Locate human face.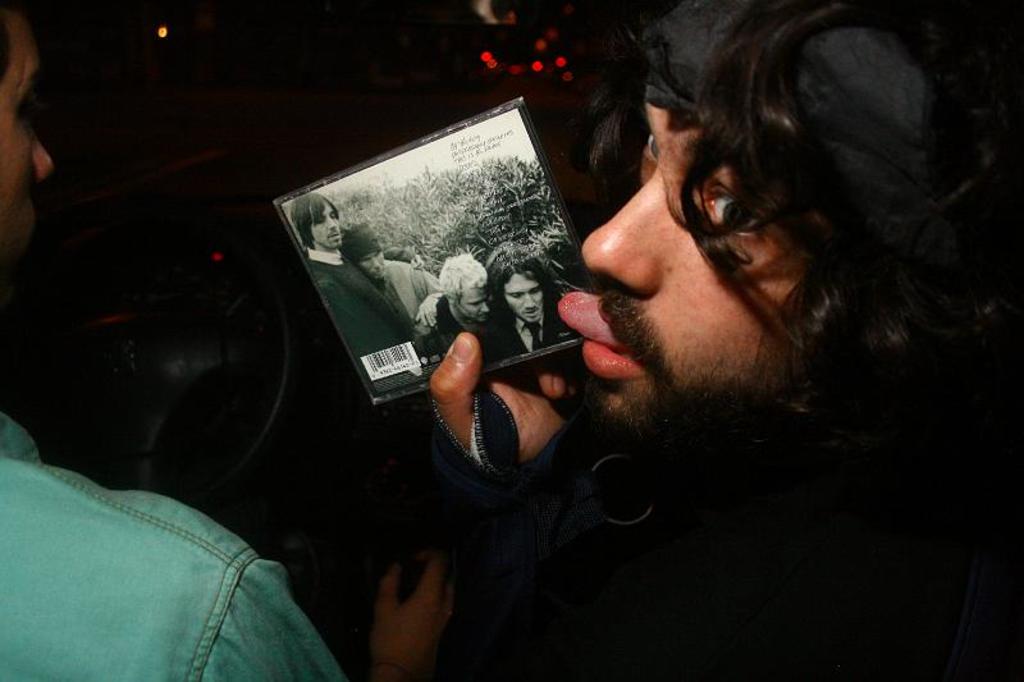
Bounding box: l=314, t=201, r=342, b=247.
